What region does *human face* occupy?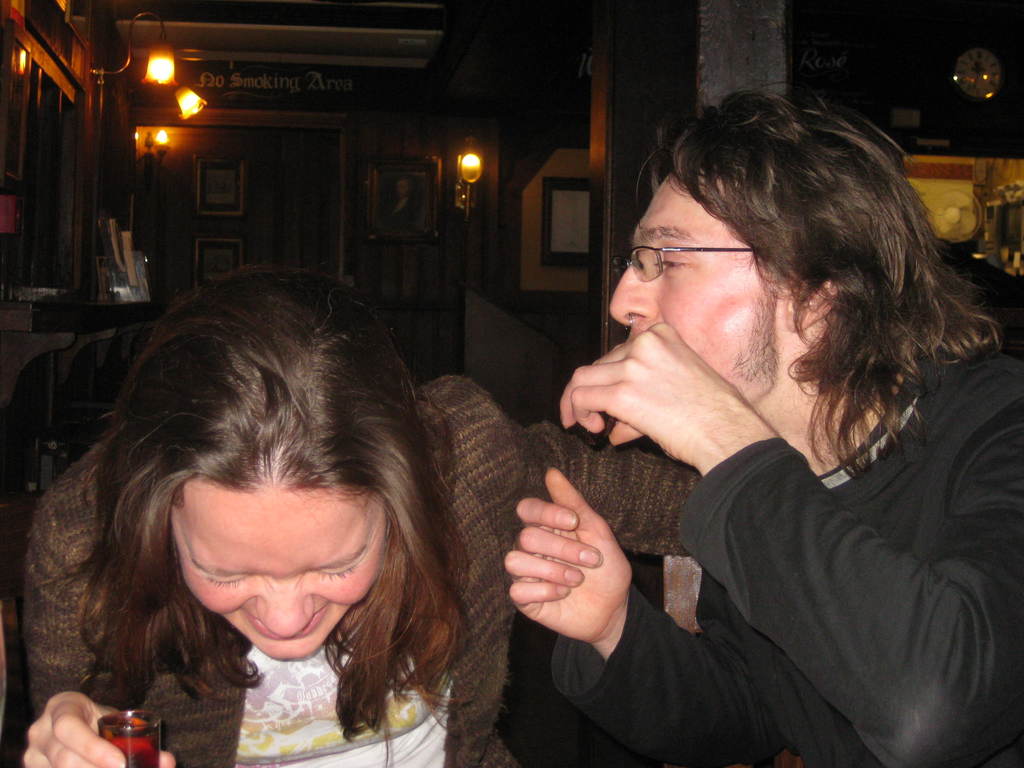
locate(173, 492, 390, 662).
